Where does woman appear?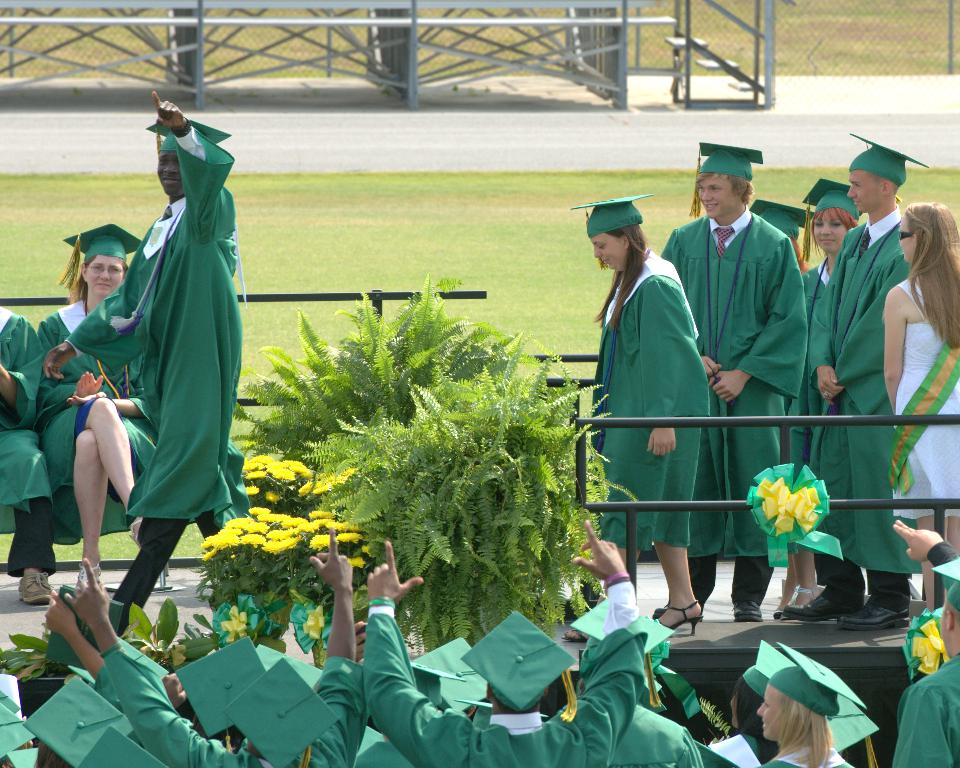
Appears at BBox(590, 199, 728, 622).
